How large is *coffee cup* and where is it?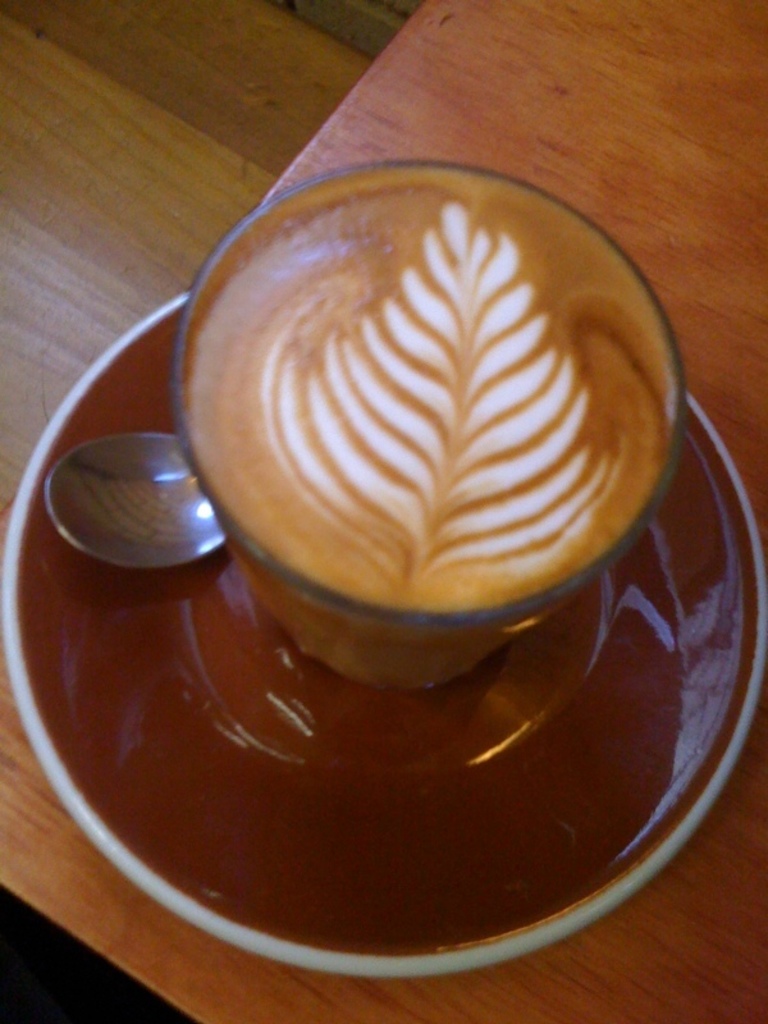
Bounding box: {"x1": 170, "y1": 160, "x2": 690, "y2": 690}.
